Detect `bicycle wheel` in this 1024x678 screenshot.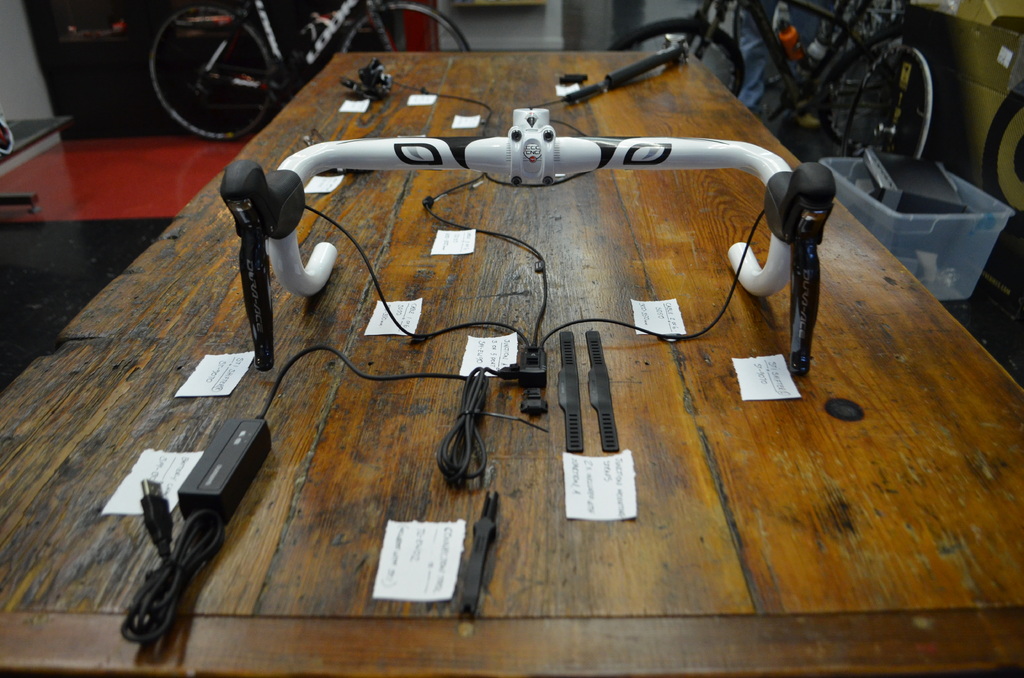
Detection: bbox=(140, 3, 273, 141).
